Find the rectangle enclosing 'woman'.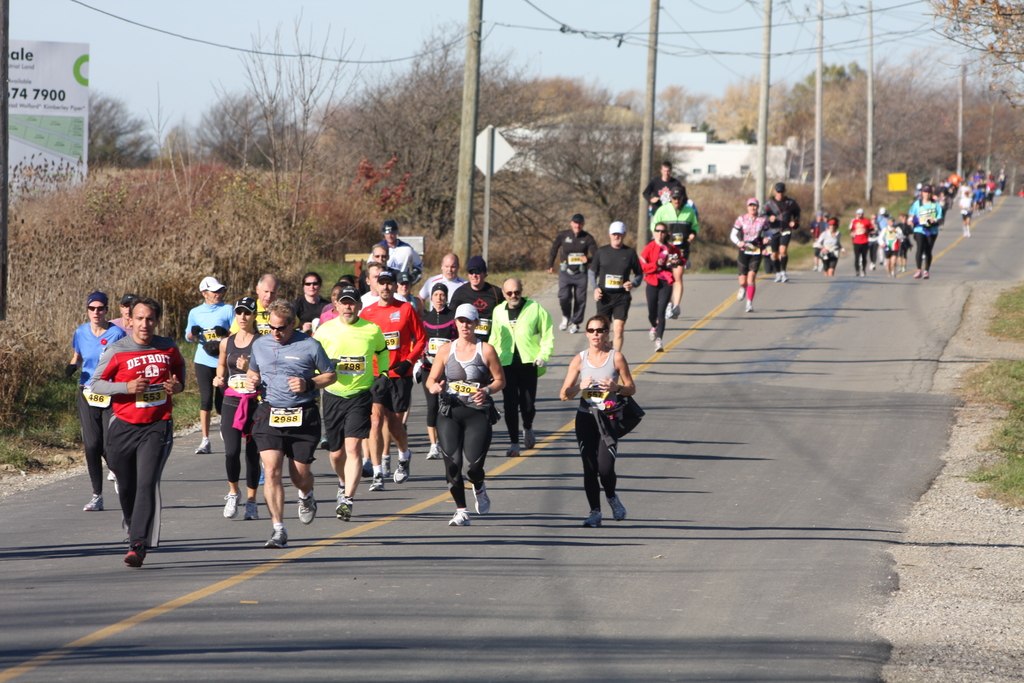
[left=424, top=302, right=504, bottom=528].
